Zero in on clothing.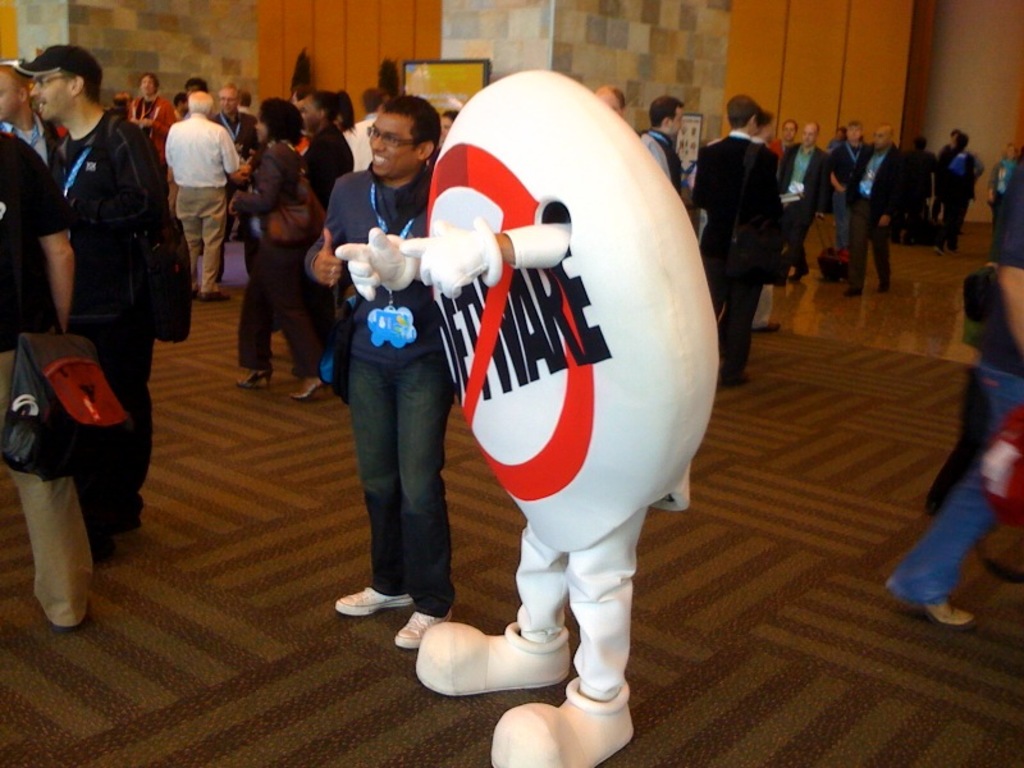
Zeroed in: left=129, top=86, right=173, bottom=160.
